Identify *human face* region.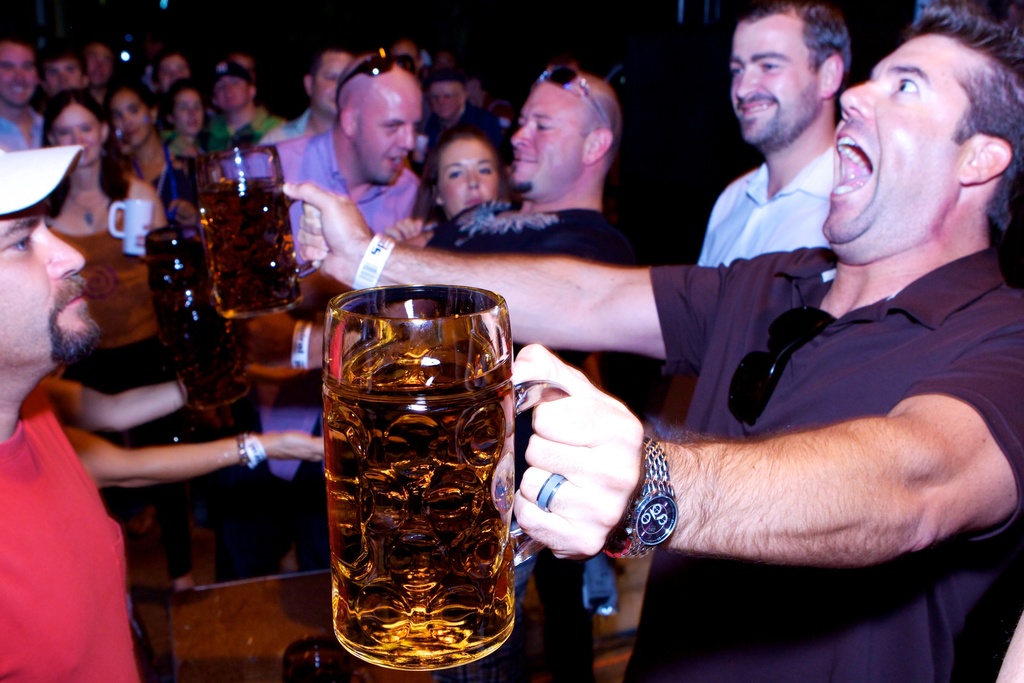
Region: [443,135,492,213].
